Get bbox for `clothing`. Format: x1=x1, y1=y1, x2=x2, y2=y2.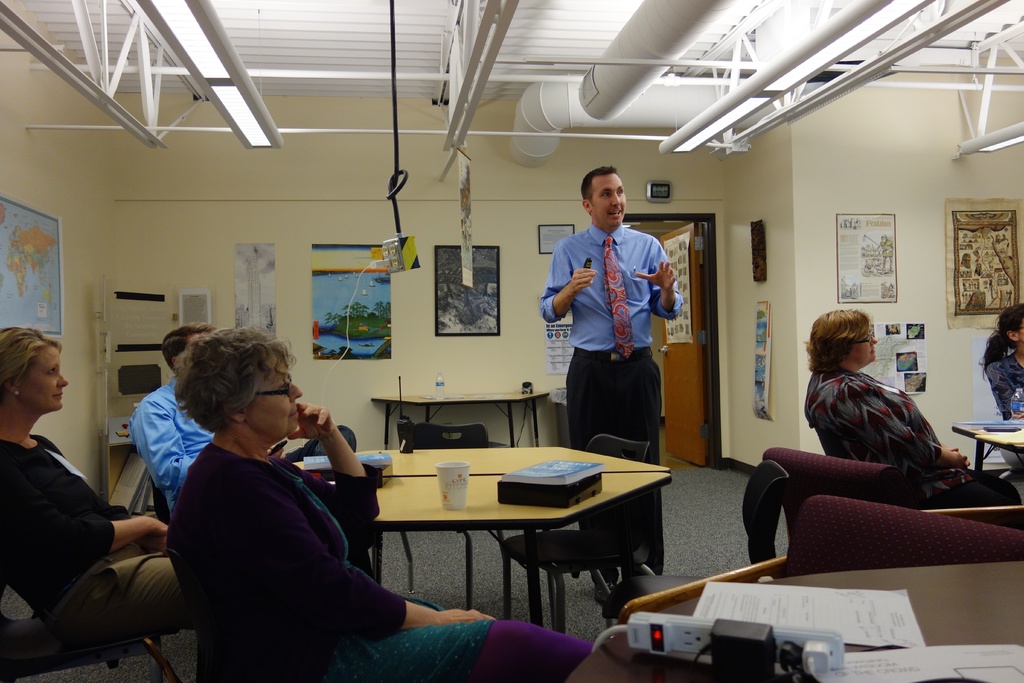
x1=803, y1=372, x2=1023, y2=529.
